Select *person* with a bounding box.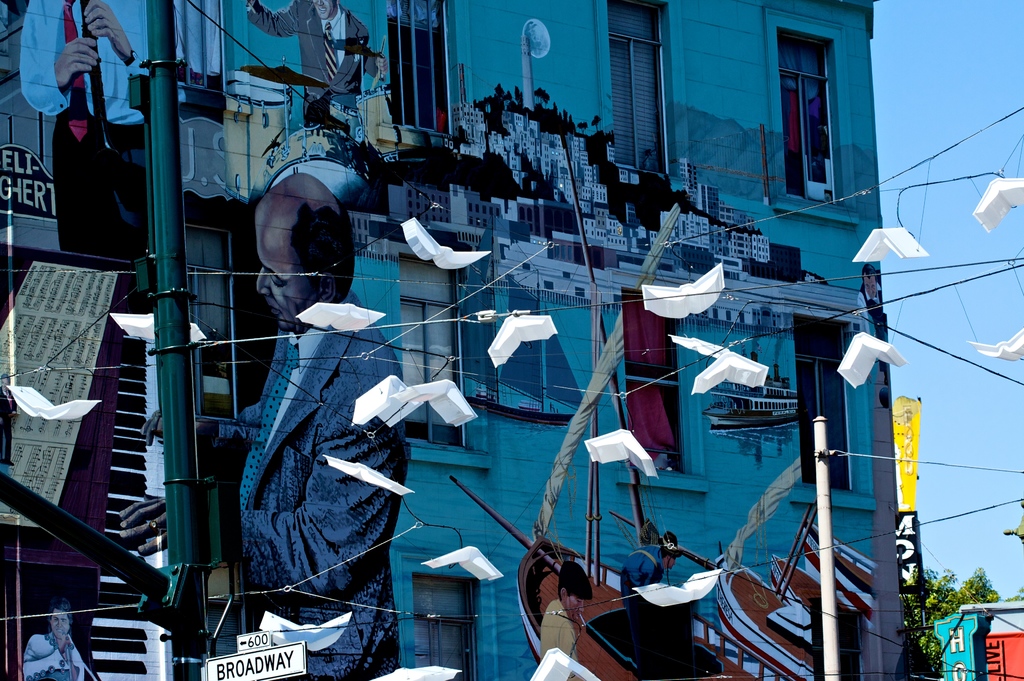
616:534:681:611.
